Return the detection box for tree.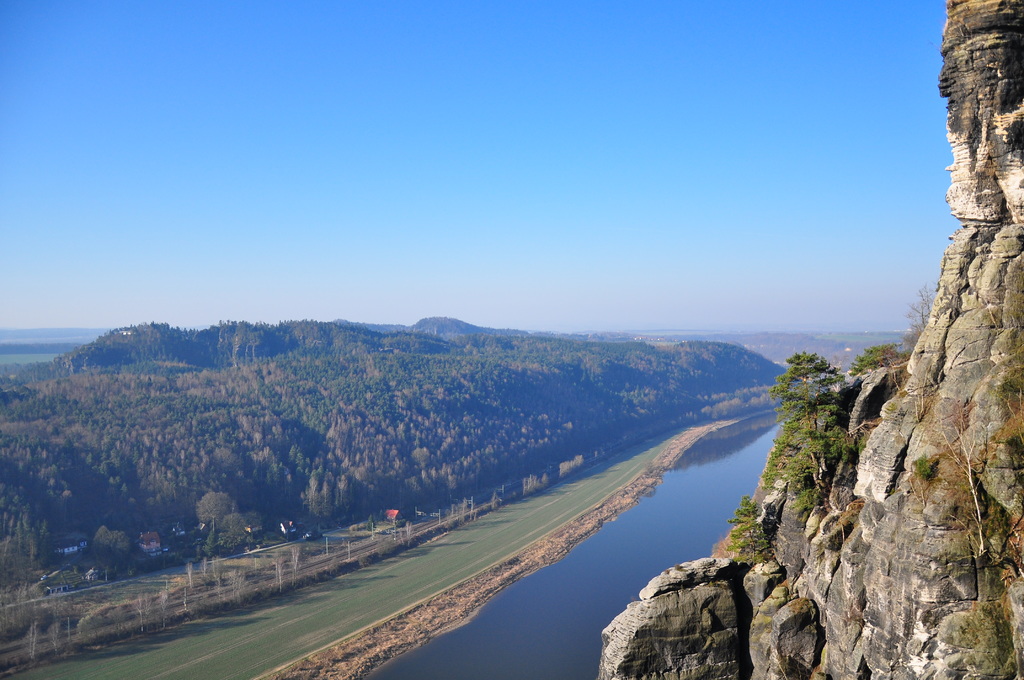
select_region(900, 284, 939, 341).
